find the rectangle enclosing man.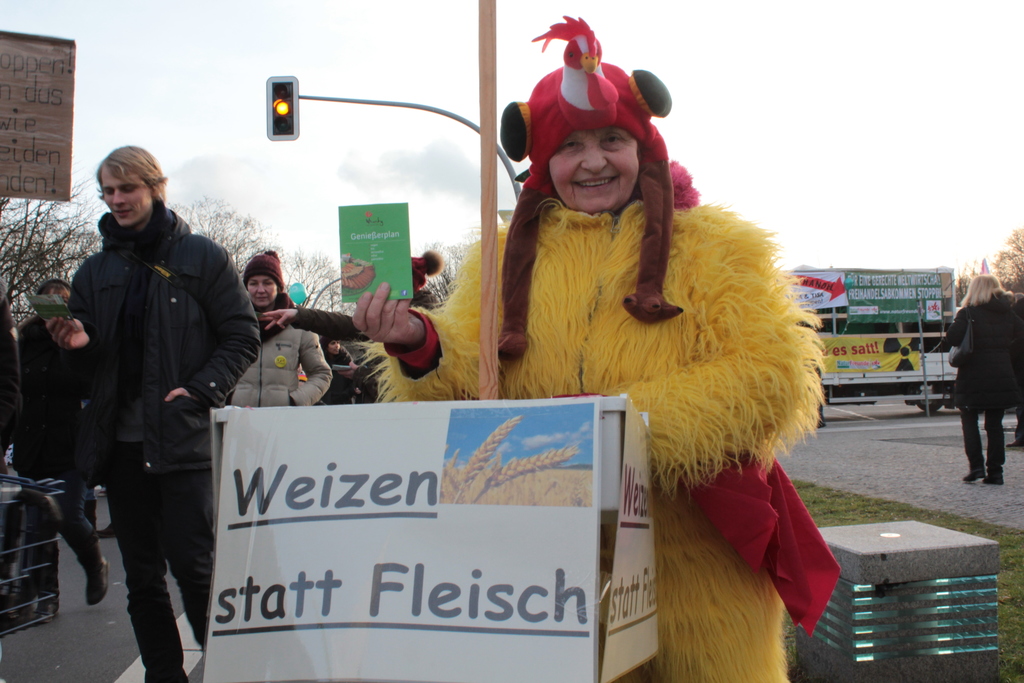
44:129:252:663.
